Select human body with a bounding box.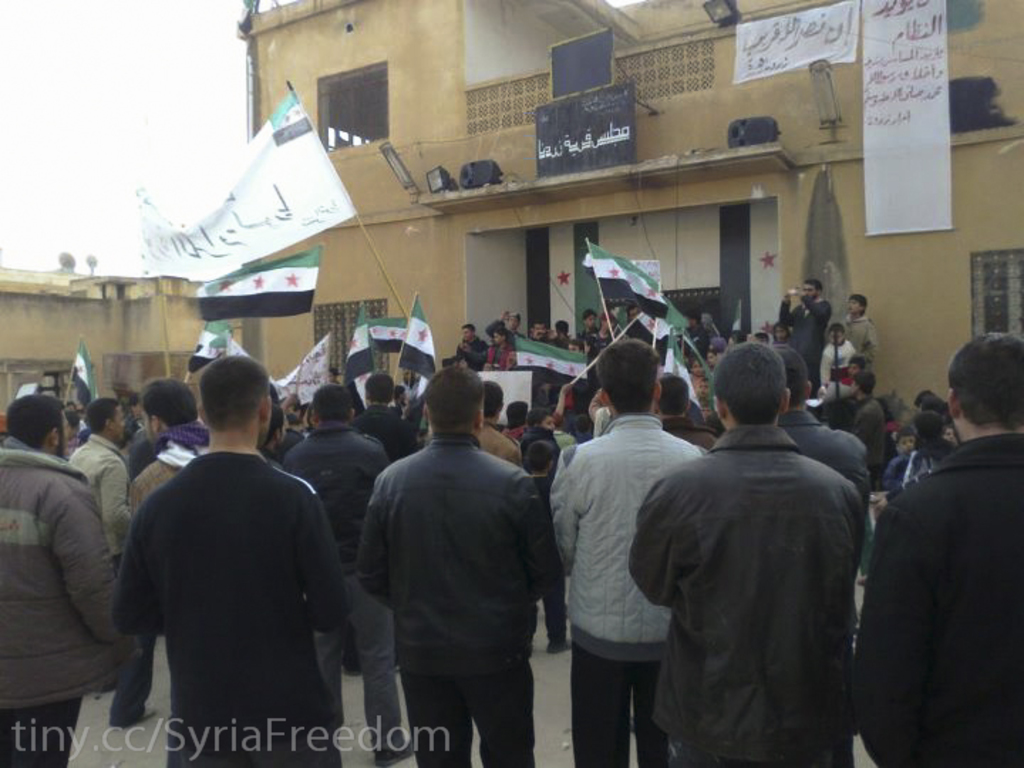
(585,377,610,418).
